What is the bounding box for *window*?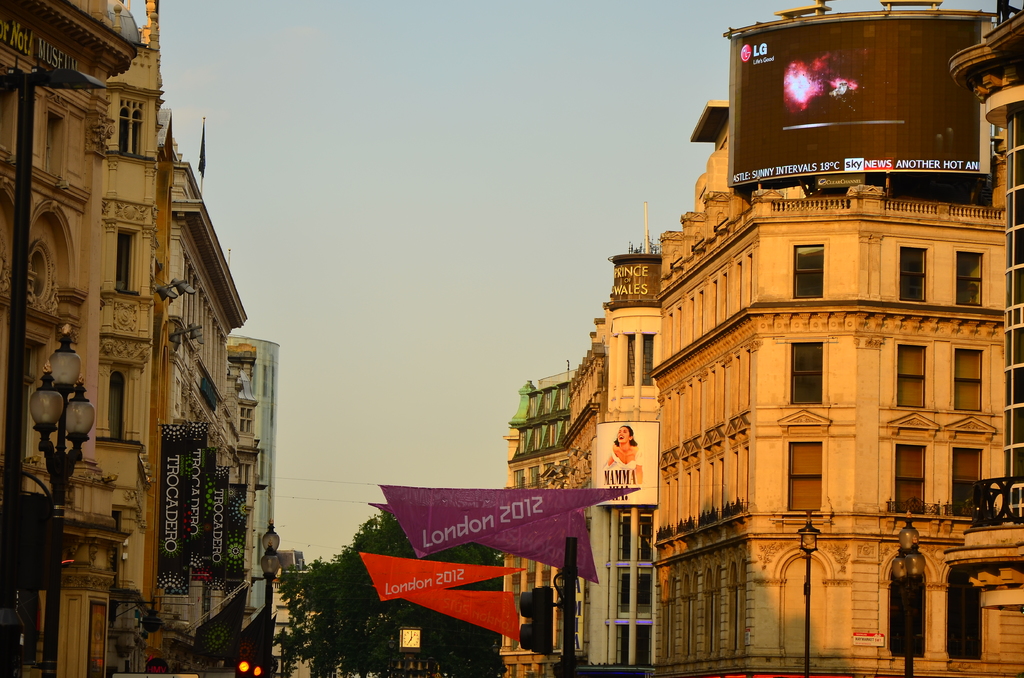
rect(788, 339, 822, 403).
